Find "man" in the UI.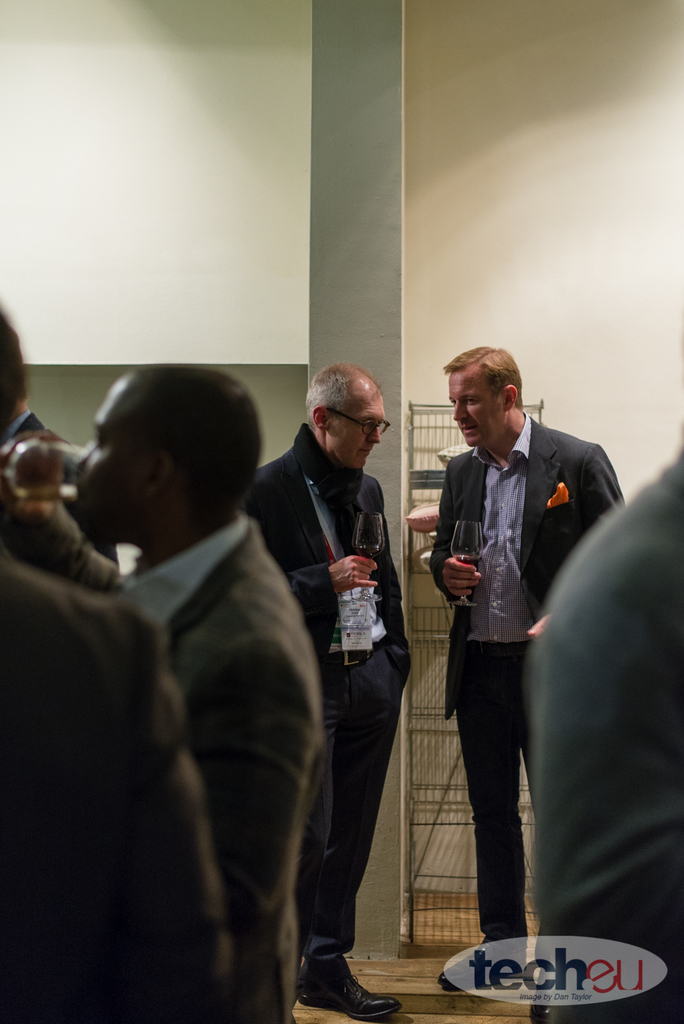
UI element at <box>523,415,683,1023</box>.
